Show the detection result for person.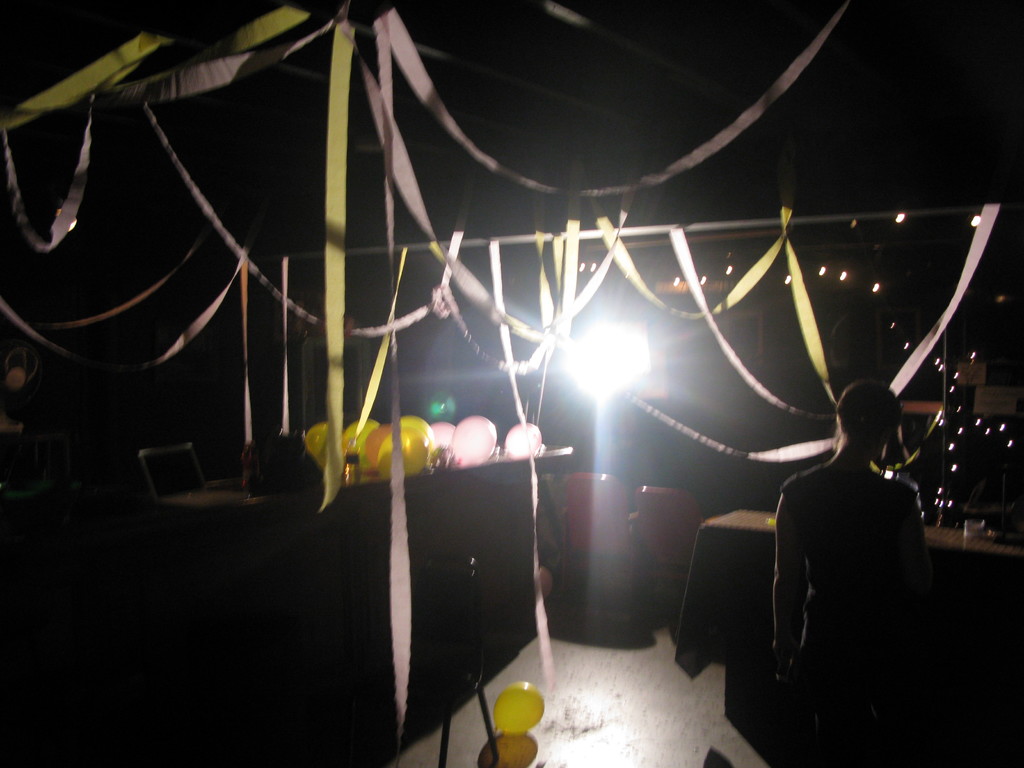
749, 340, 937, 741.
